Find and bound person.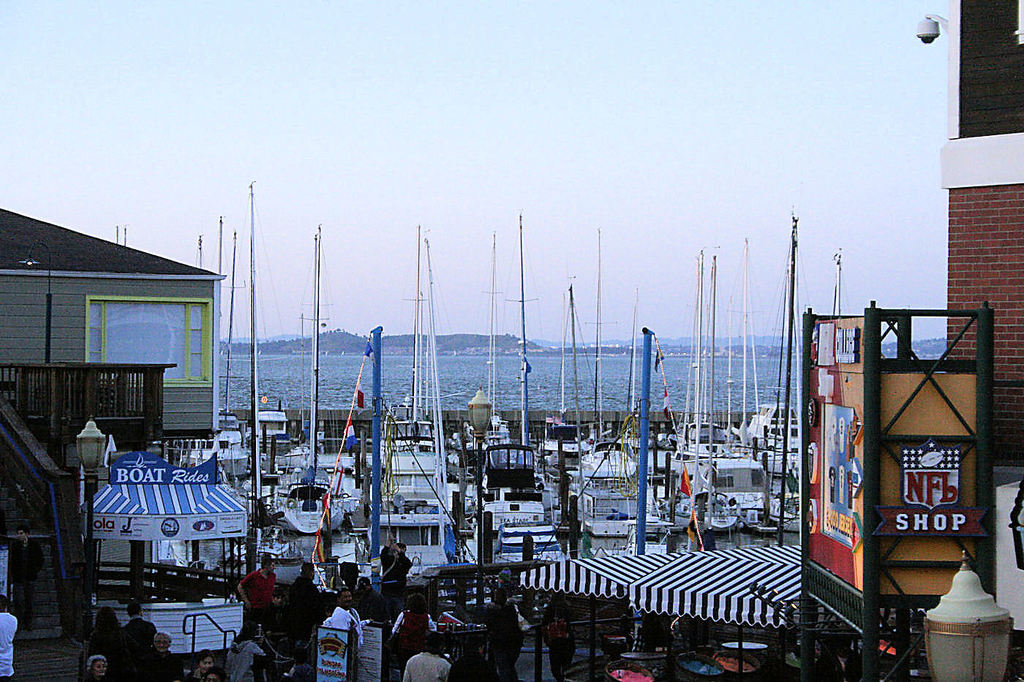
Bound: 267:589:292:647.
